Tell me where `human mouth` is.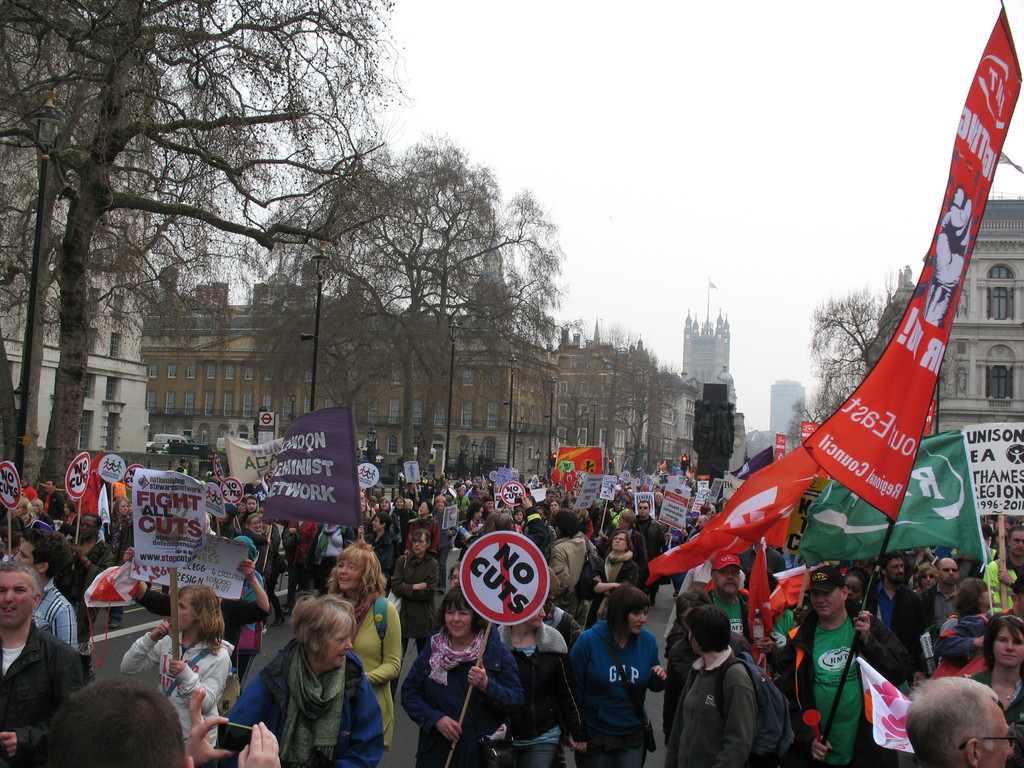
`human mouth` is at select_region(455, 626, 460, 628).
